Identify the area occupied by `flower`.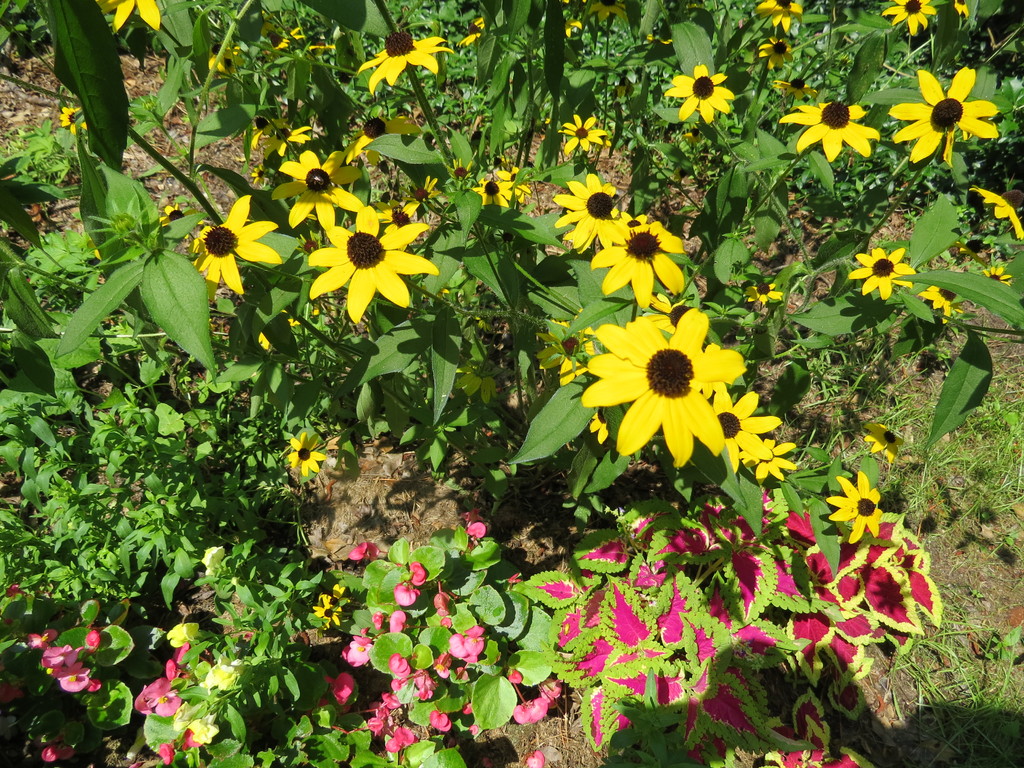
Area: bbox=[781, 103, 881, 160].
